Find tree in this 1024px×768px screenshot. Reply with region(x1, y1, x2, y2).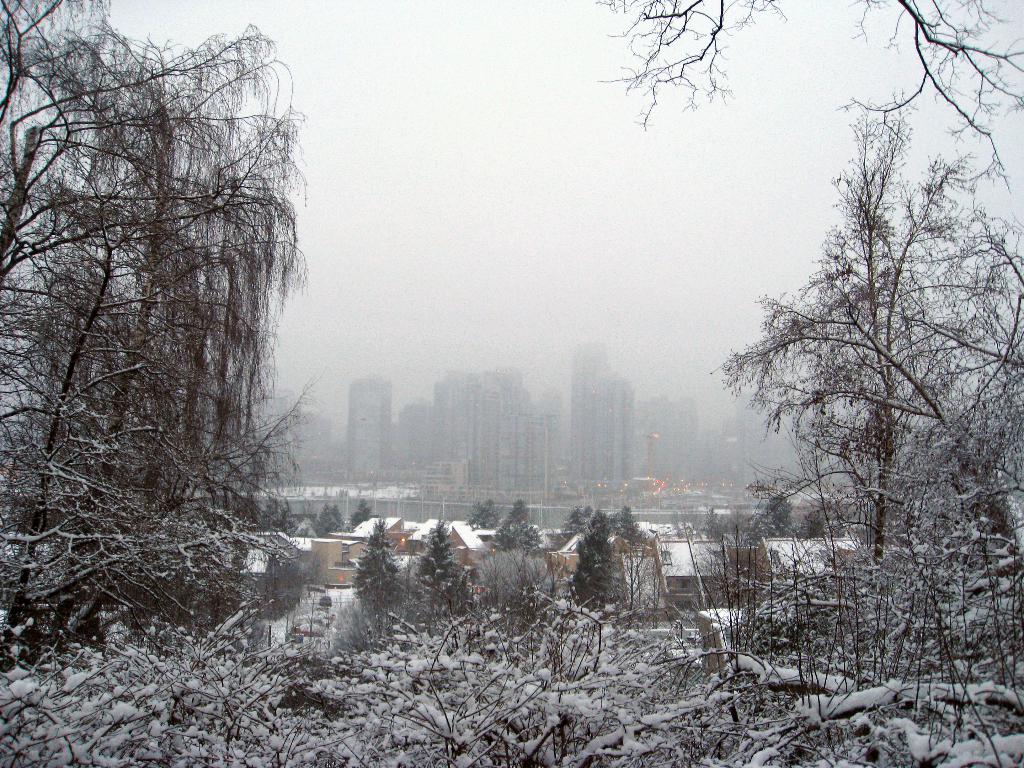
region(262, 498, 290, 538).
